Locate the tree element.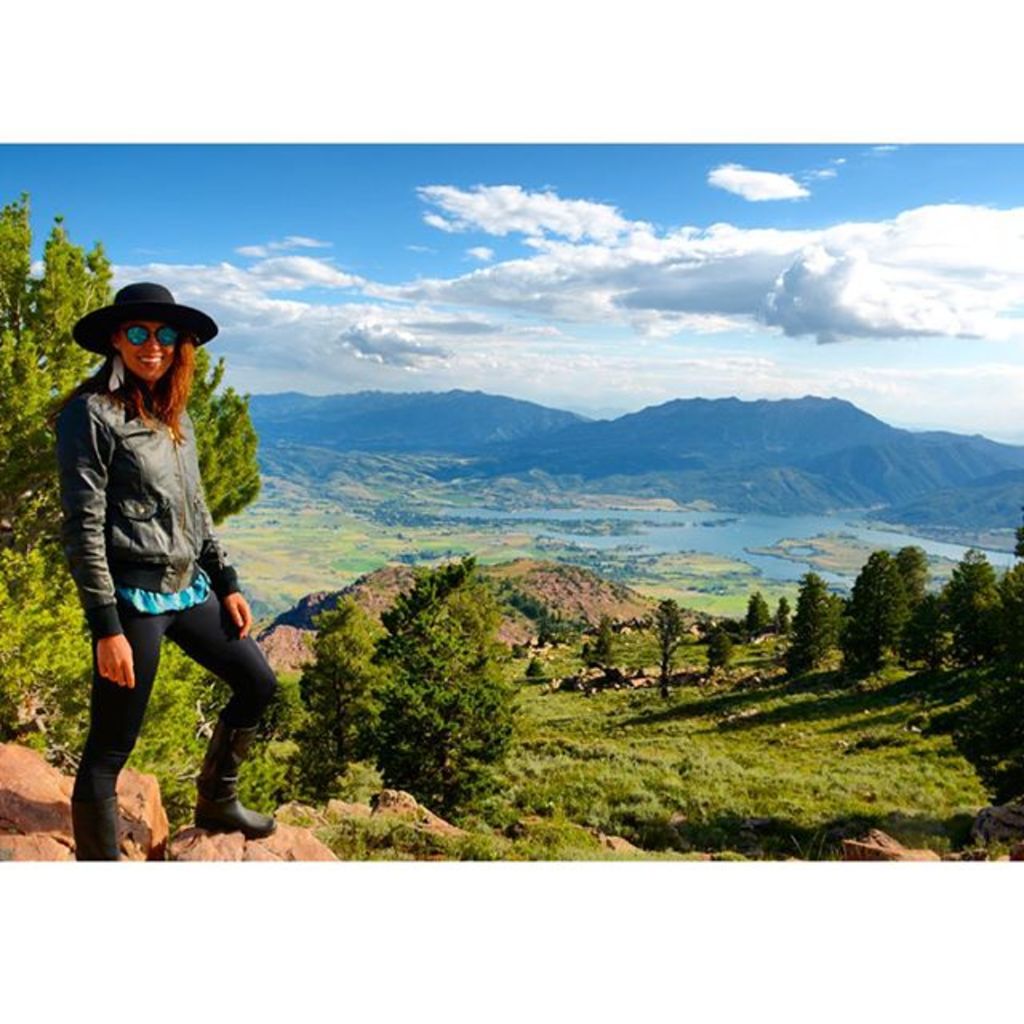
Element bbox: (x1=304, y1=589, x2=411, y2=789).
